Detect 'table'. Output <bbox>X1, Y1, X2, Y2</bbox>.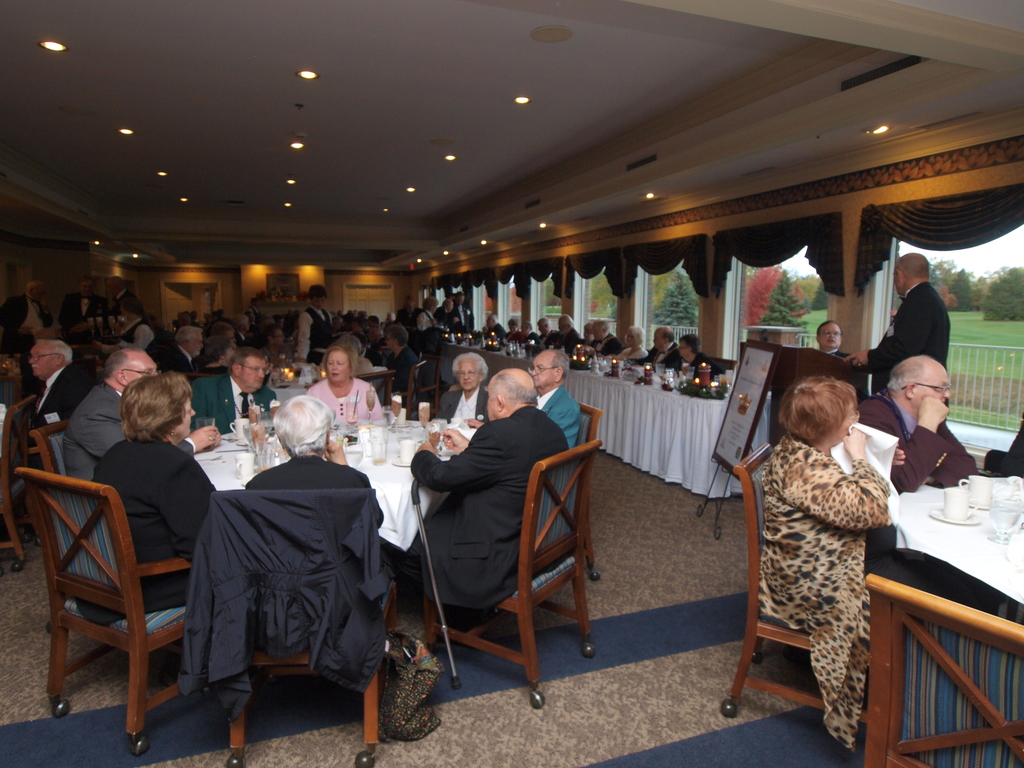
<bbox>881, 480, 1023, 608</bbox>.
